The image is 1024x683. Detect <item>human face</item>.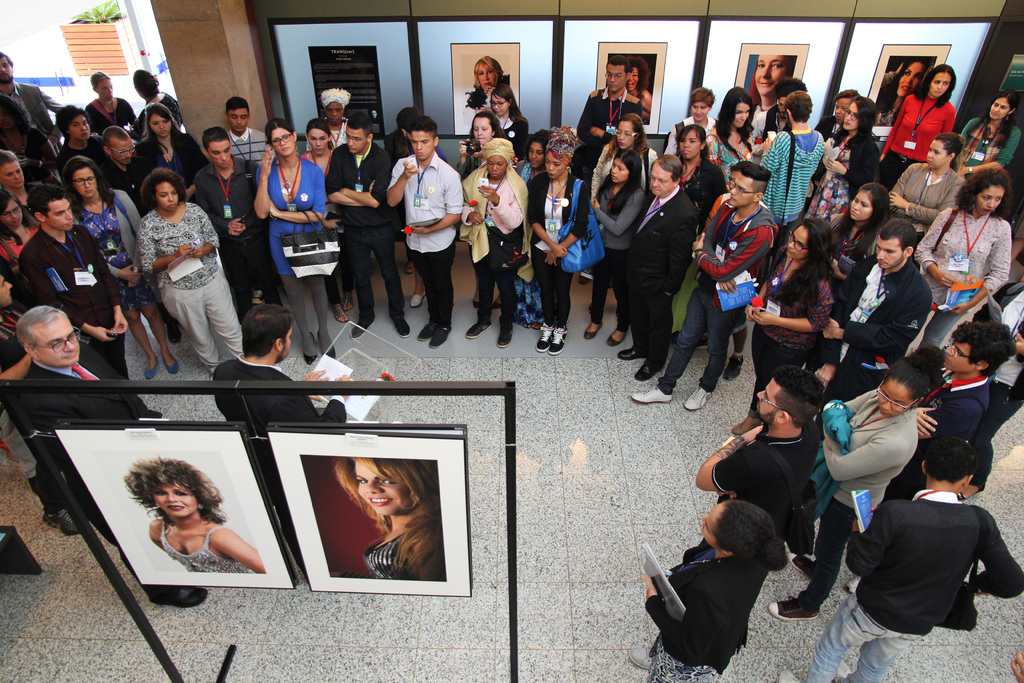
Detection: box(548, 158, 559, 180).
